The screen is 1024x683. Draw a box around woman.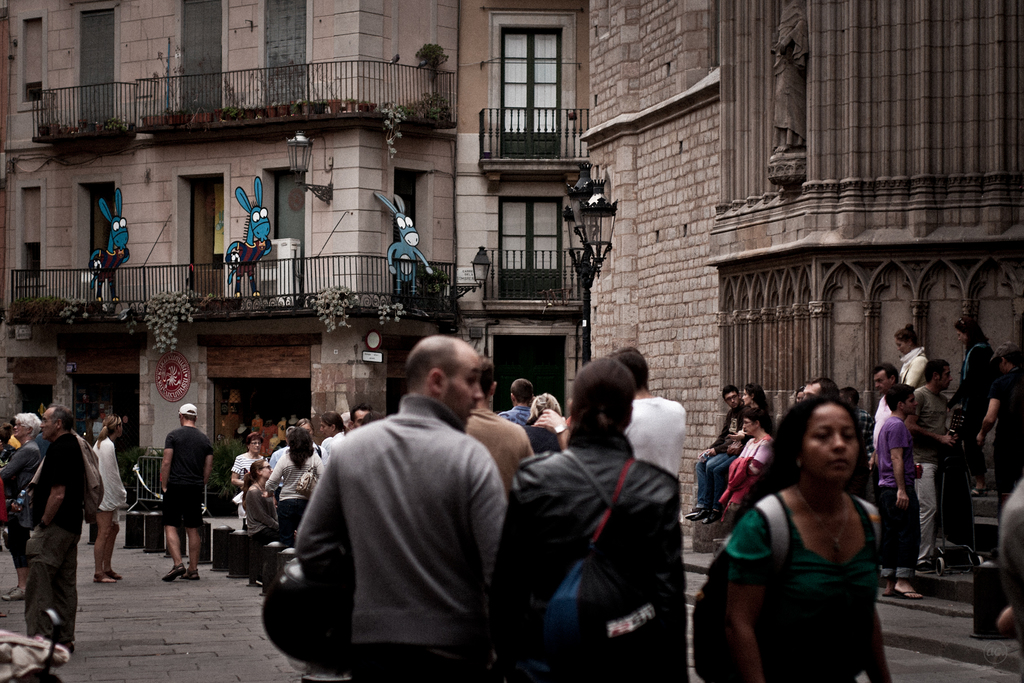
[left=319, top=410, right=351, bottom=463].
